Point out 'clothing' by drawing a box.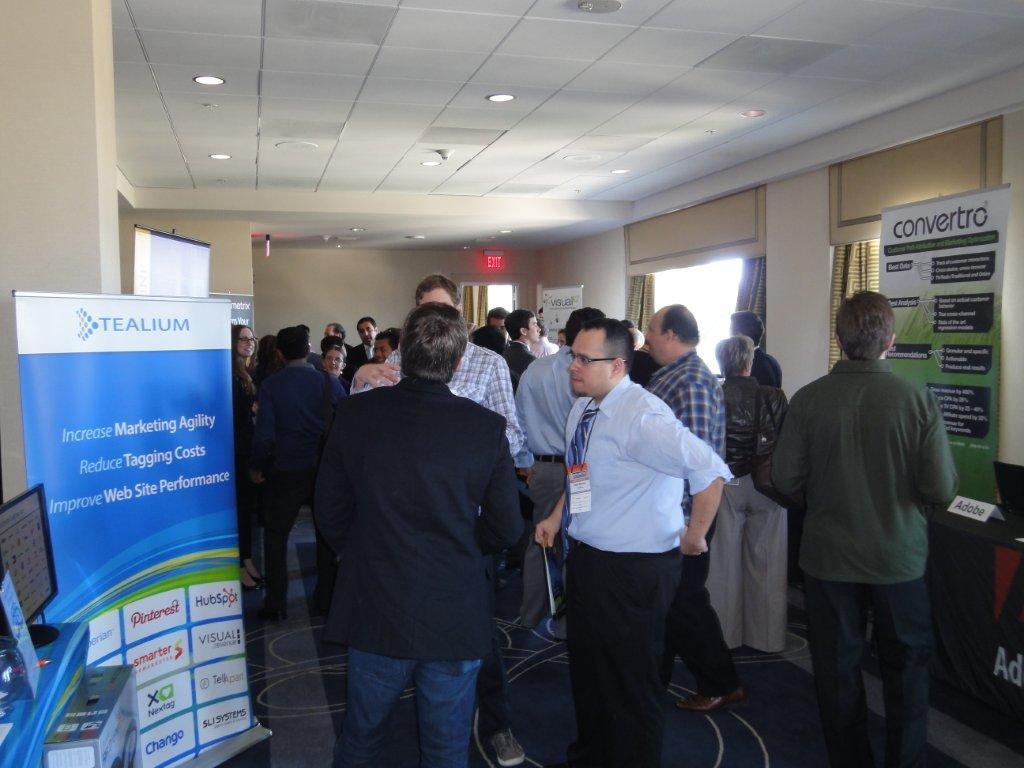
648:353:741:547.
